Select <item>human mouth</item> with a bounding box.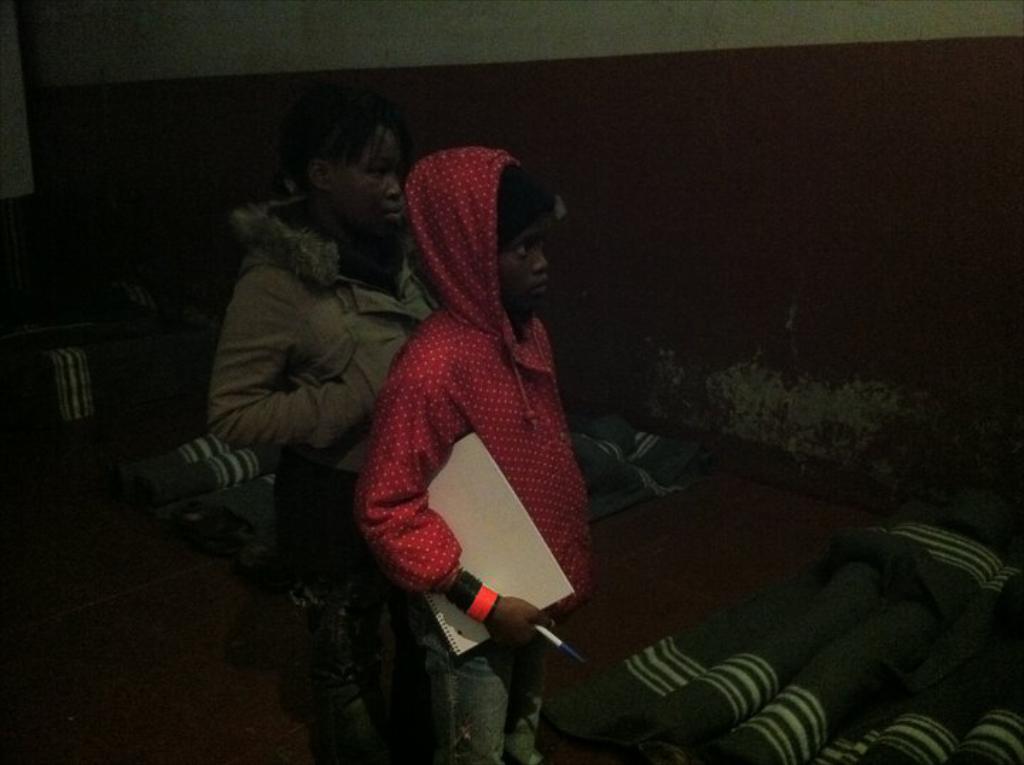
<box>518,274,550,301</box>.
